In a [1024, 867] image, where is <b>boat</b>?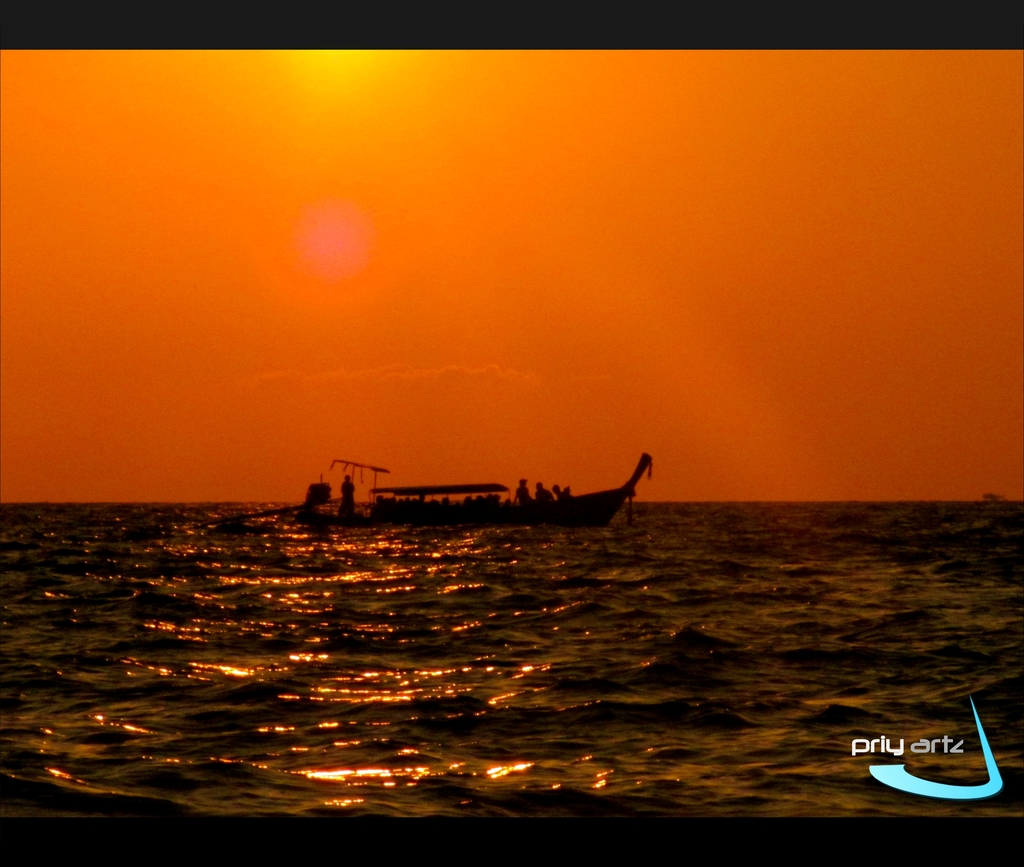
region(270, 448, 687, 535).
